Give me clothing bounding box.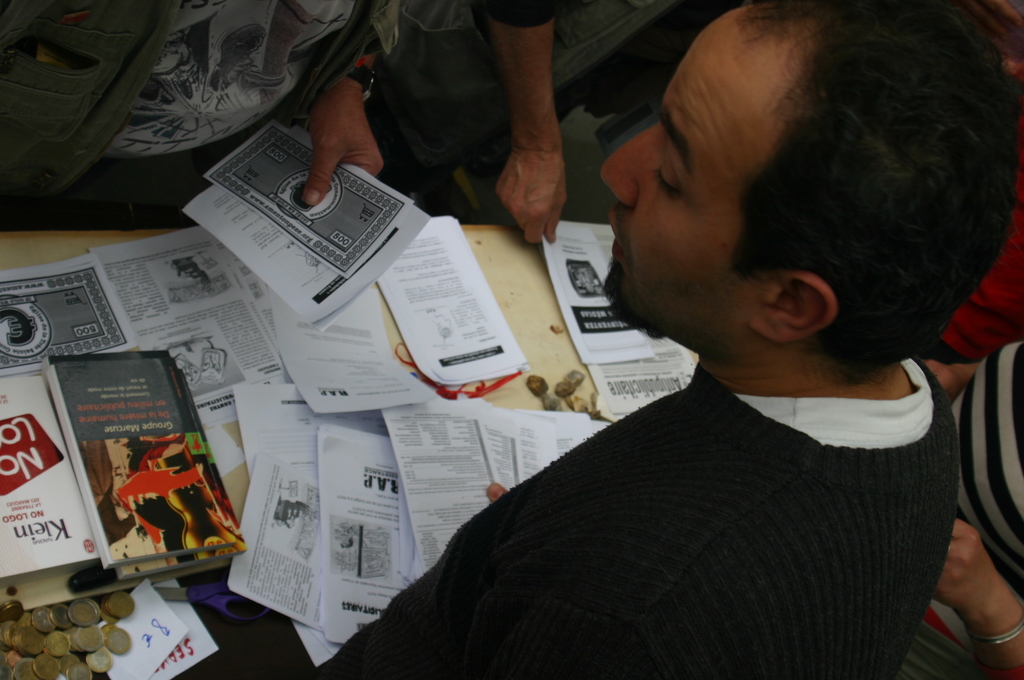
[left=307, top=331, right=1000, bottom=679].
